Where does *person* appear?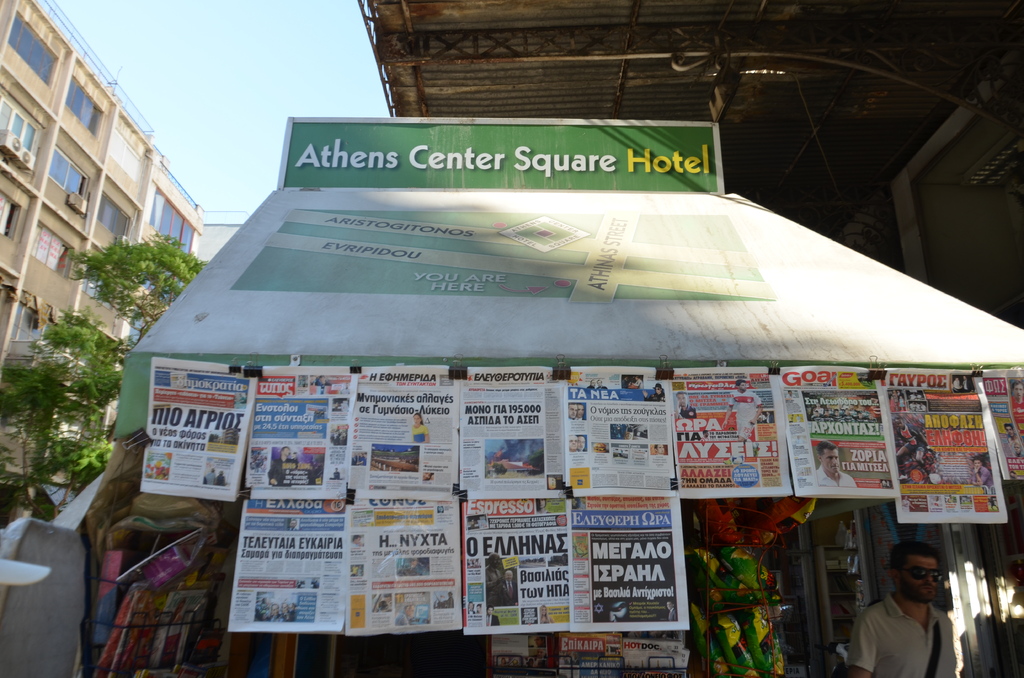
Appears at select_region(998, 414, 1023, 464).
